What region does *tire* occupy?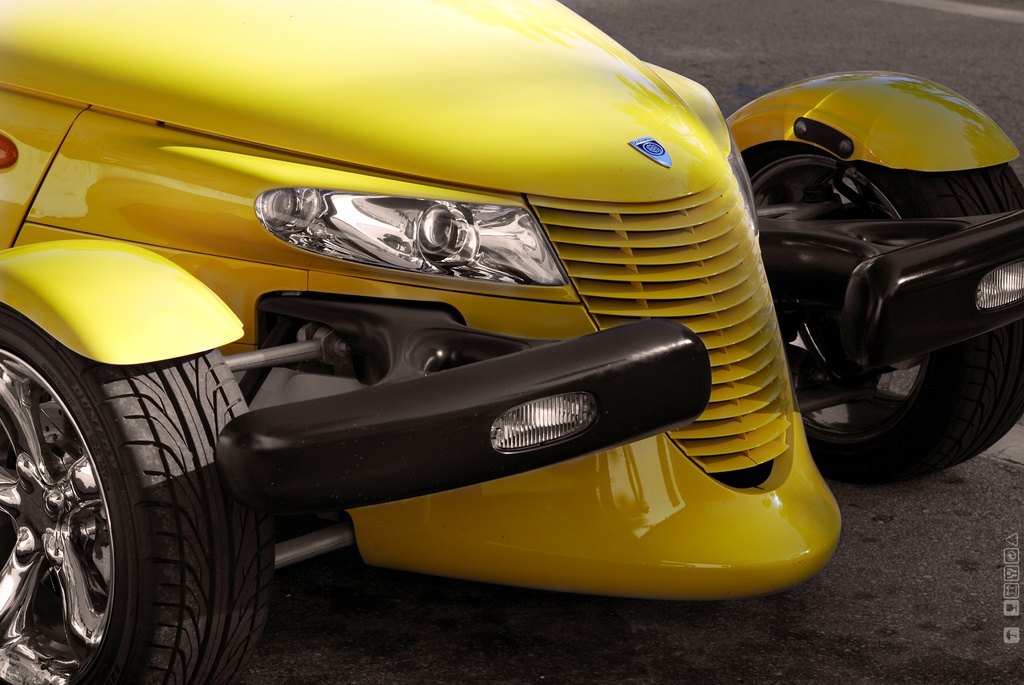
[797, 106, 1023, 465].
